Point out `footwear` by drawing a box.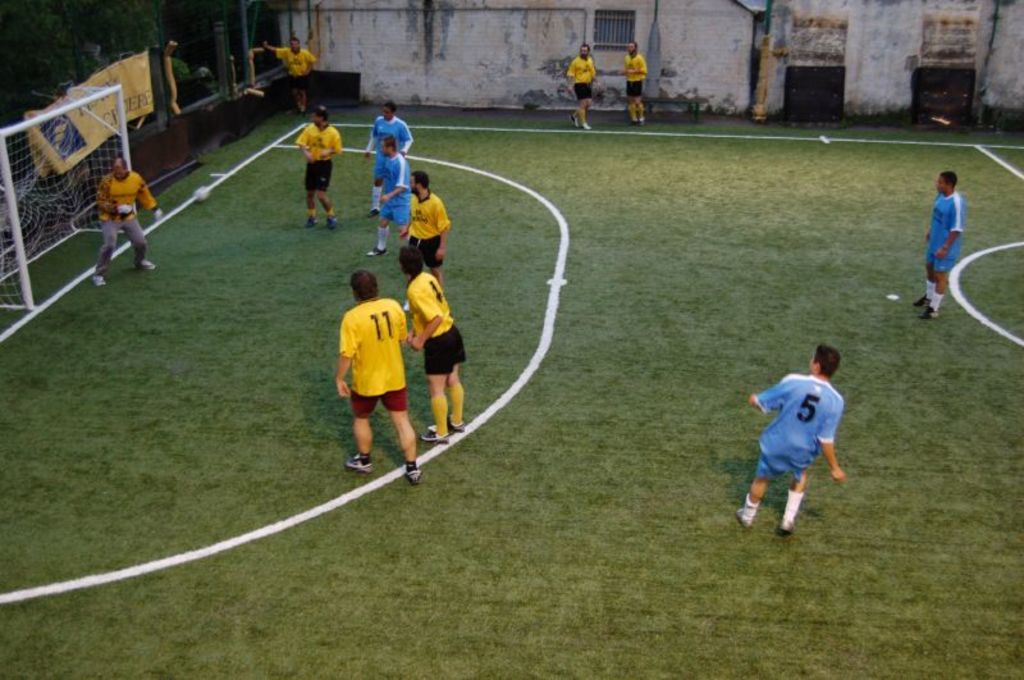
bbox=(426, 415, 466, 439).
